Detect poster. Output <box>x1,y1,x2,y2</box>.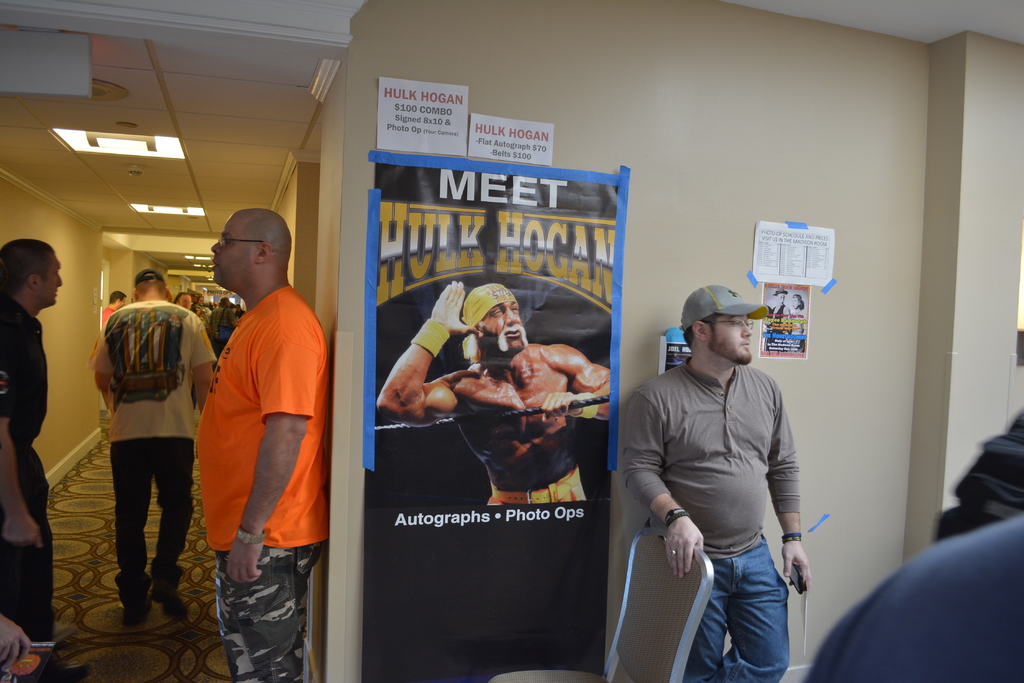
<box>750,218,835,281</box>.
